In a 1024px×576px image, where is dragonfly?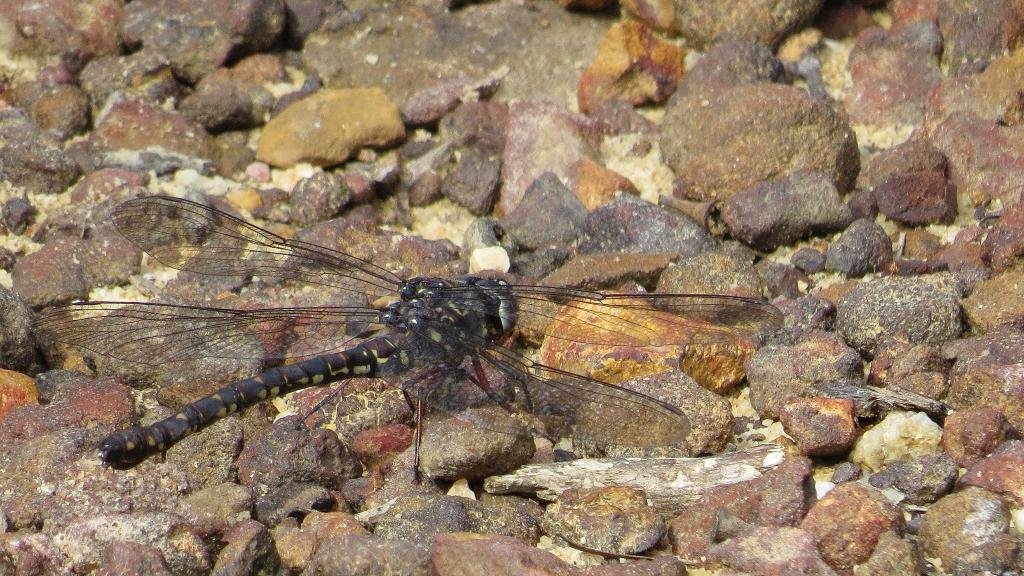
select_region(31, 195, 790, 490).
